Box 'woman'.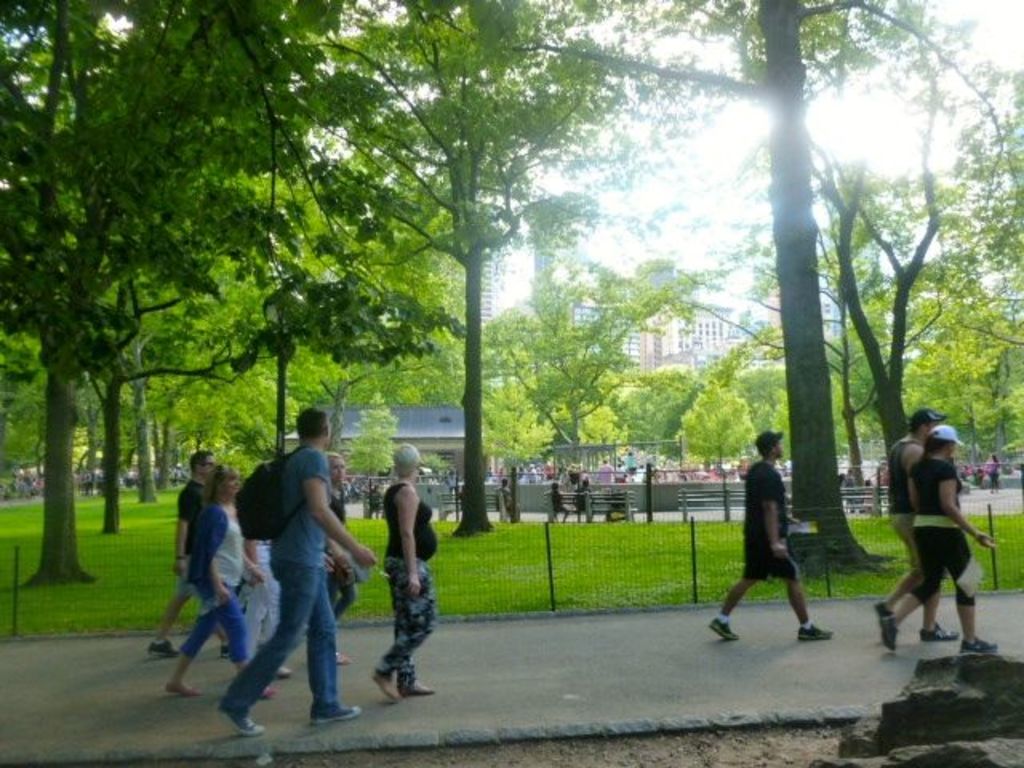
left=374, top=446, right=440, bottom=706.
